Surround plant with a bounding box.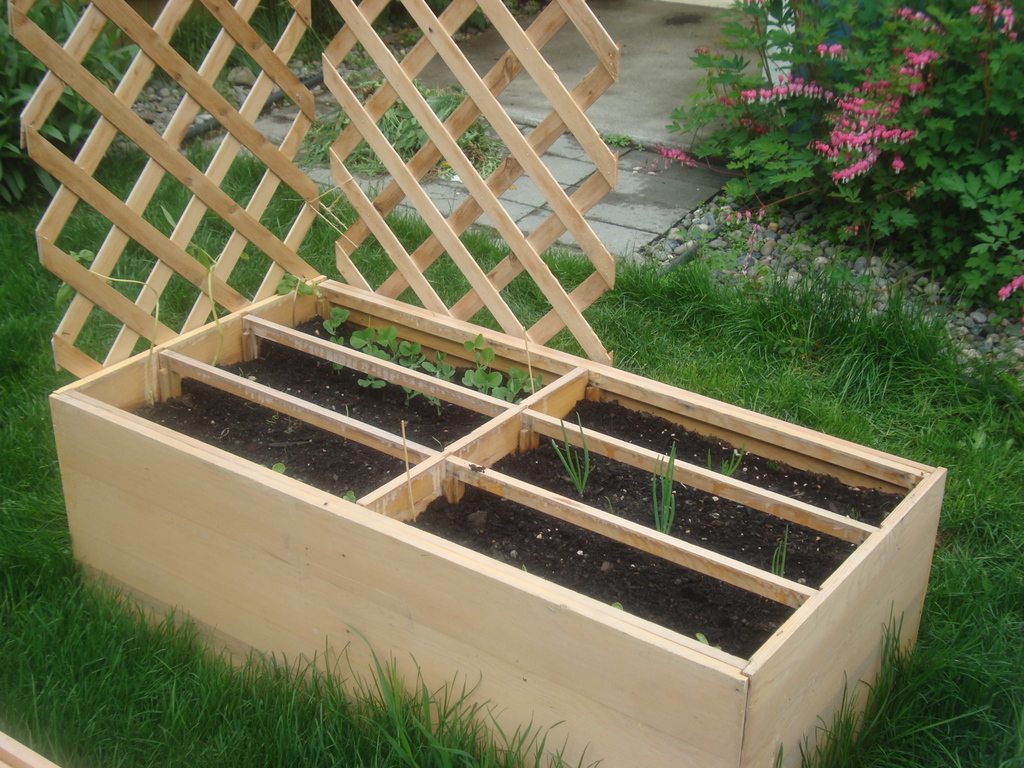
{"left": 552, "top": 414, "right": 592, "bottom": 506}.
